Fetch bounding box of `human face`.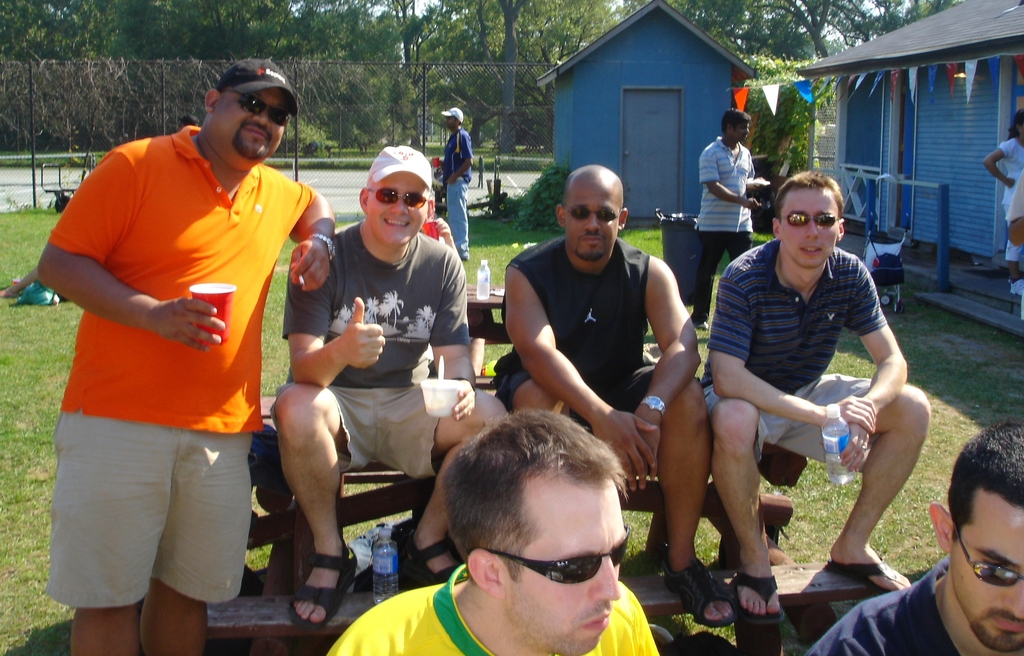
Bbox: box(365, 170, 429, 245).
